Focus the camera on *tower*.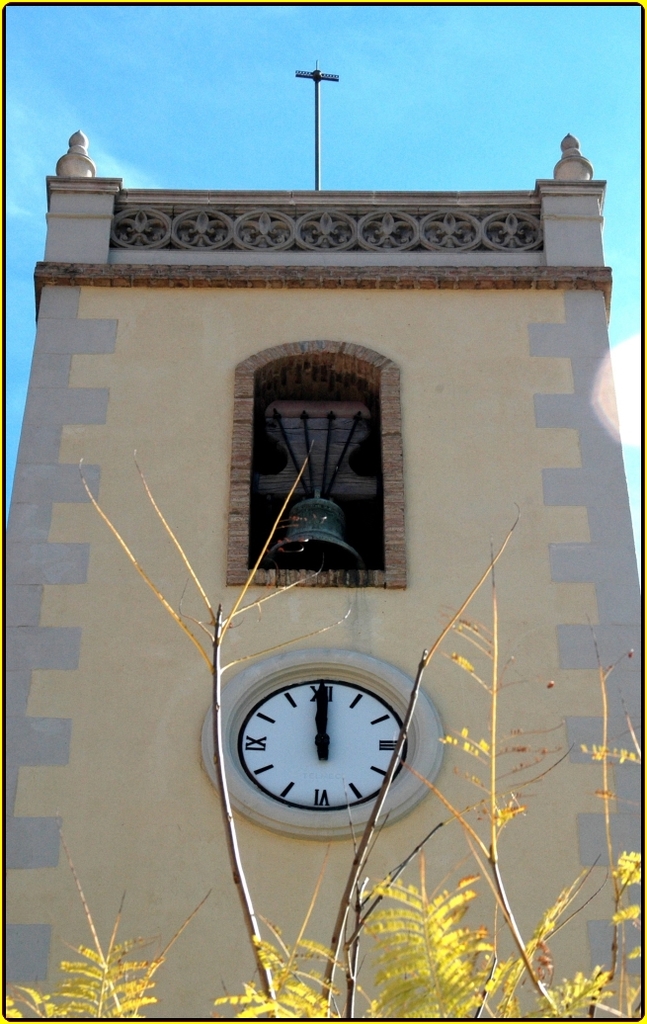
Focus region: l=6, t=138, r=636, b=1023.
